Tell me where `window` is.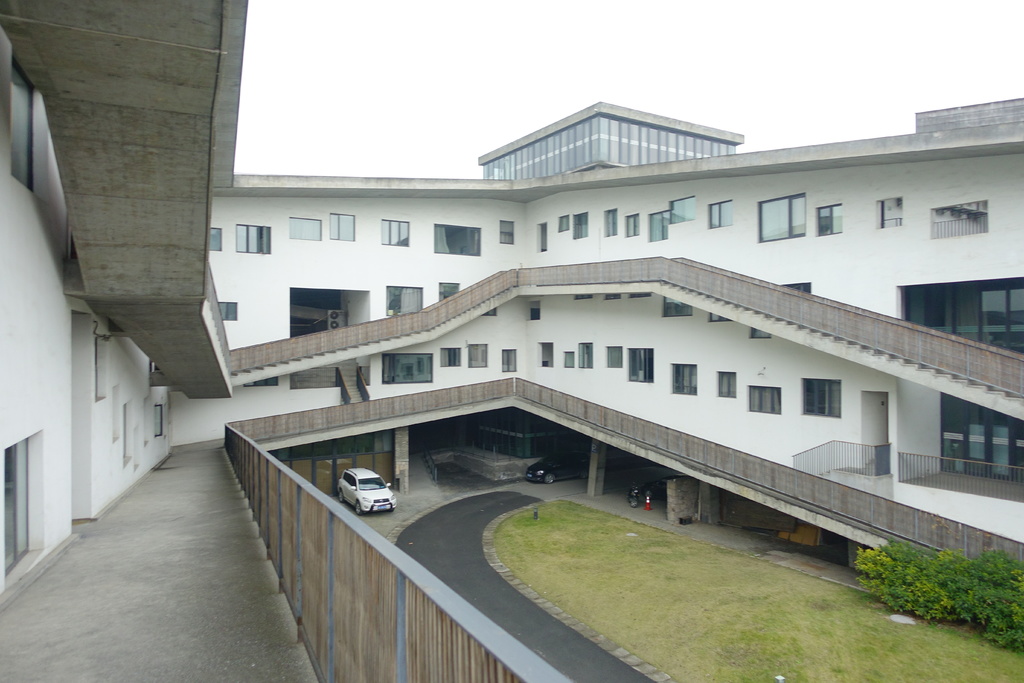
`window` is at (287, 218, 323, 243).
